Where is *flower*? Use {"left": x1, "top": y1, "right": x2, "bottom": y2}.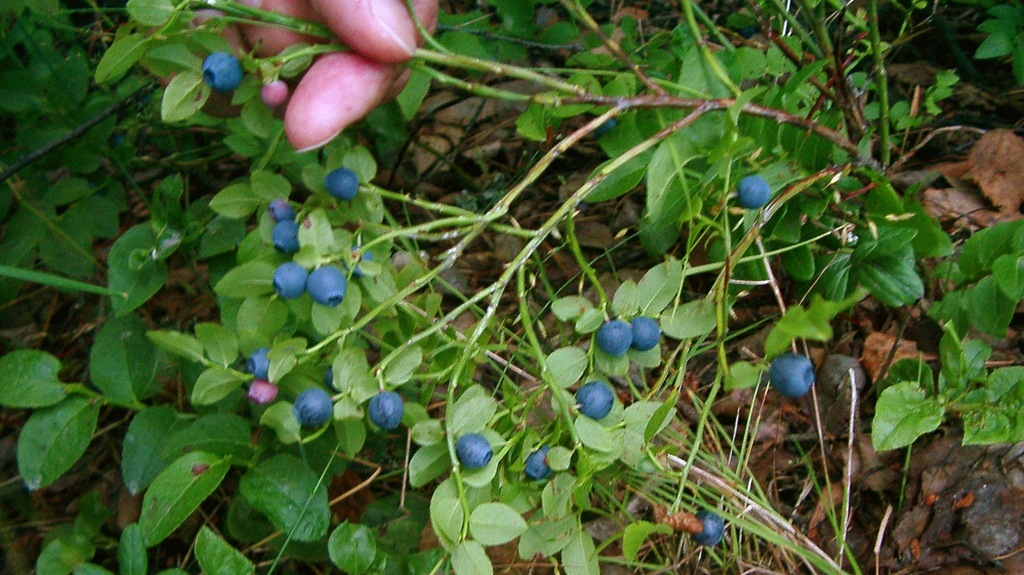
{"left": 600, "top": 320, "right": 628, "bottom": 358}.
